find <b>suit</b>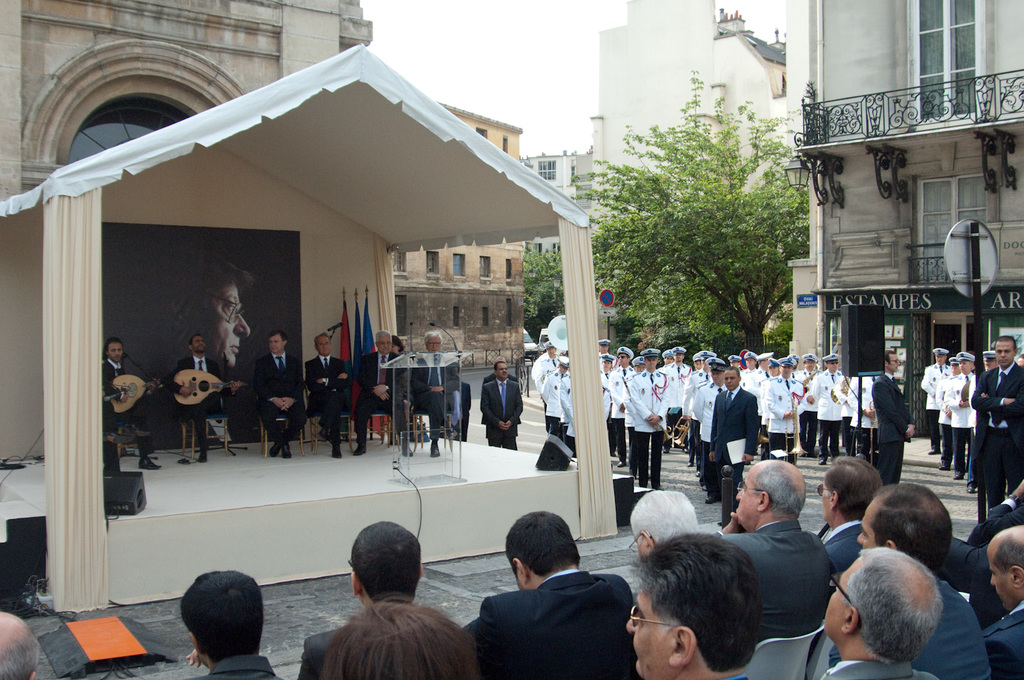
region(610, 365, 626, 469)
